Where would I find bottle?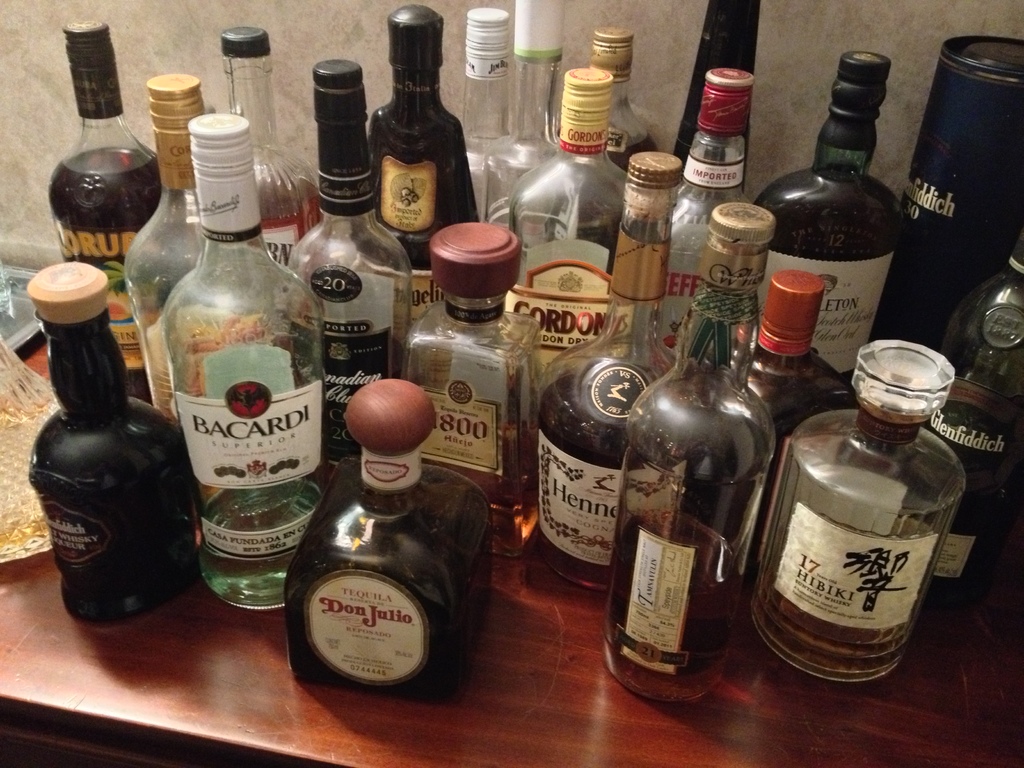
At 753:338:959:684.
